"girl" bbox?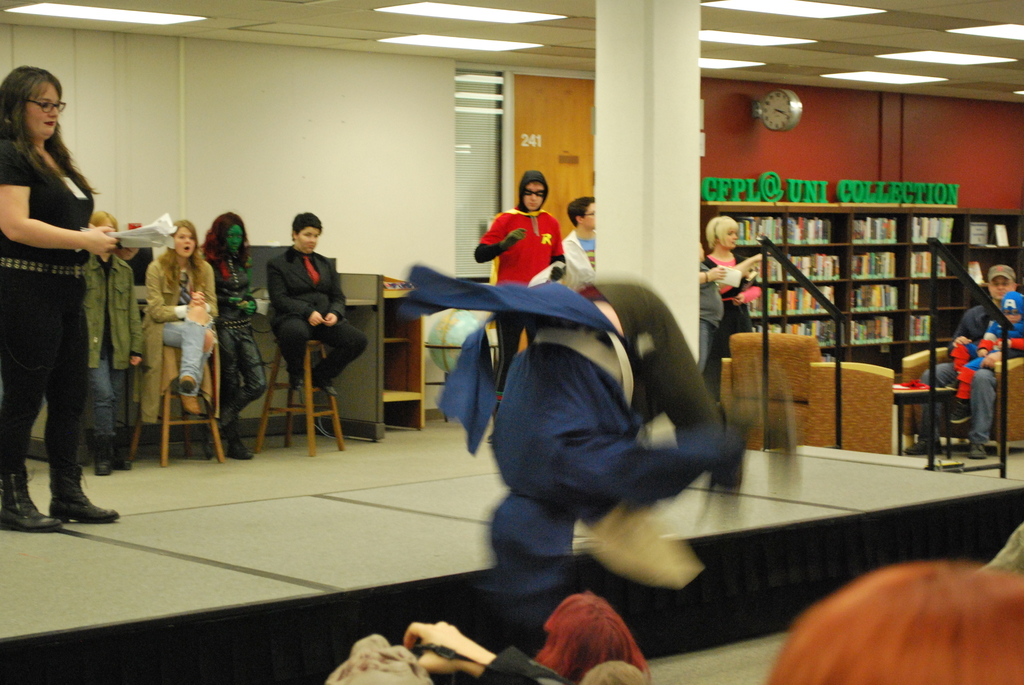
l=0, t=66, r=120, b=530
